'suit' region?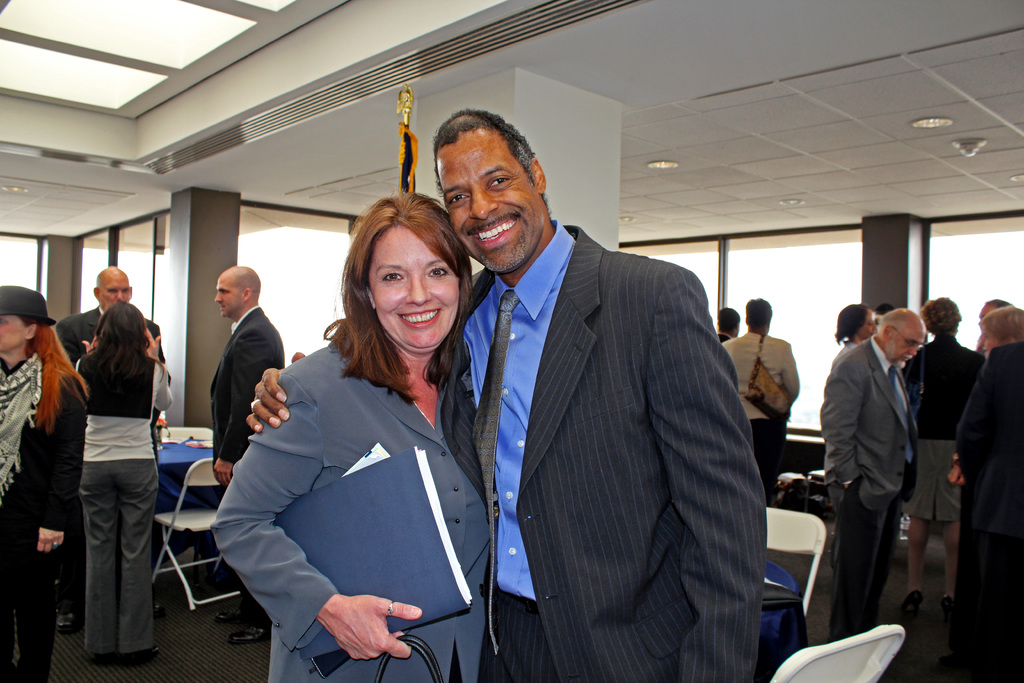
crop(434, 217, 766, 682)
